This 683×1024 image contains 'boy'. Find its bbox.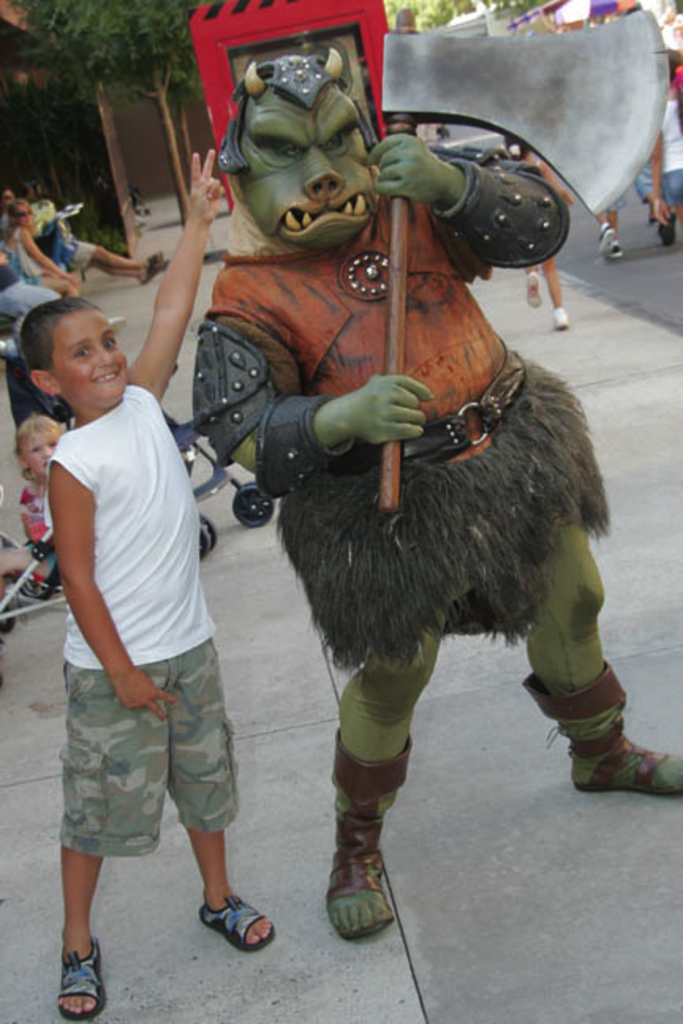
13/142/277/1015.
